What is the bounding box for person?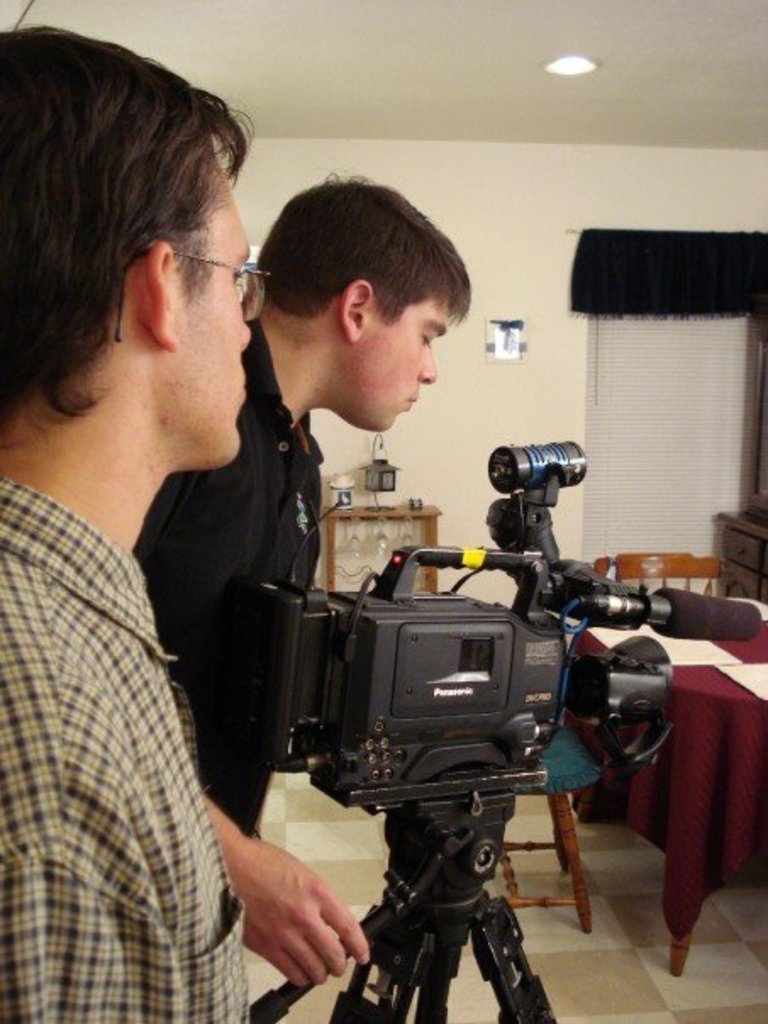
rect(0, 0, 258, 1022).
